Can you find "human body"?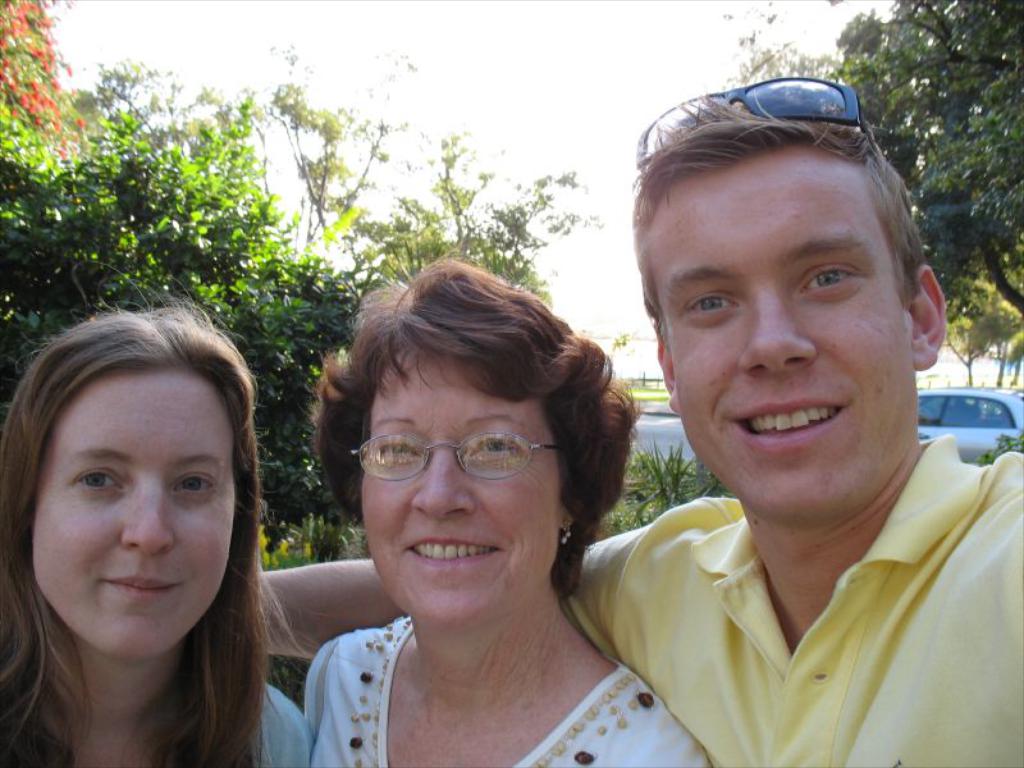
Yes, bounding box: 0 303 311 767.
